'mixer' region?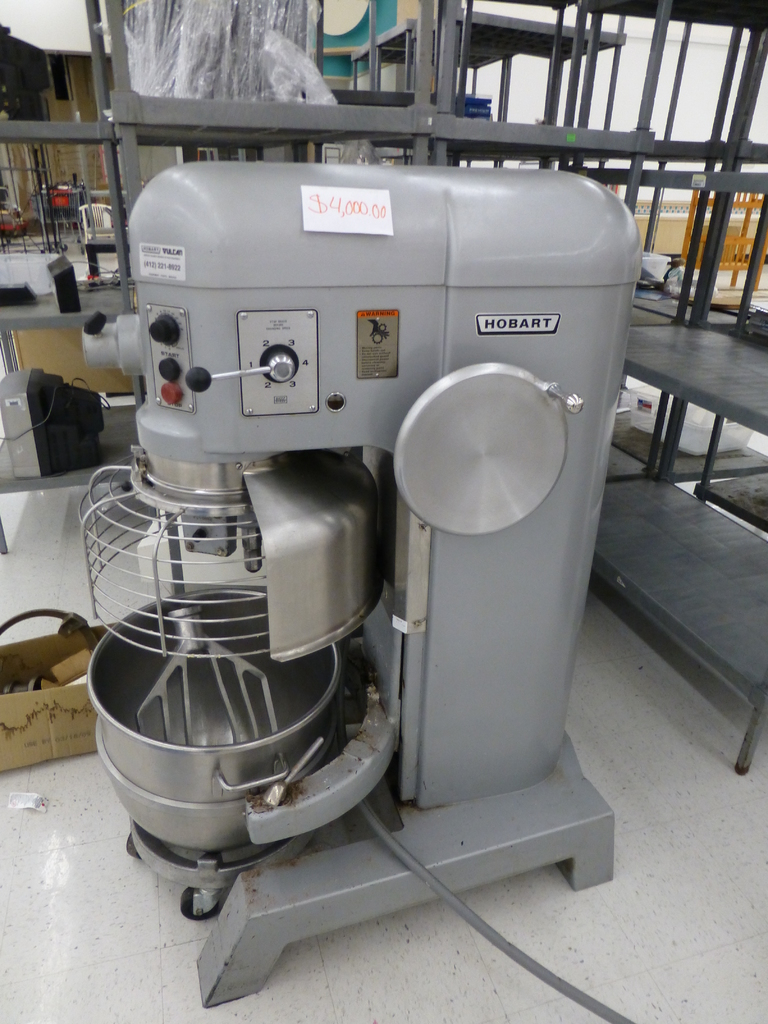
select_region(75, 161, 646, 1011)
